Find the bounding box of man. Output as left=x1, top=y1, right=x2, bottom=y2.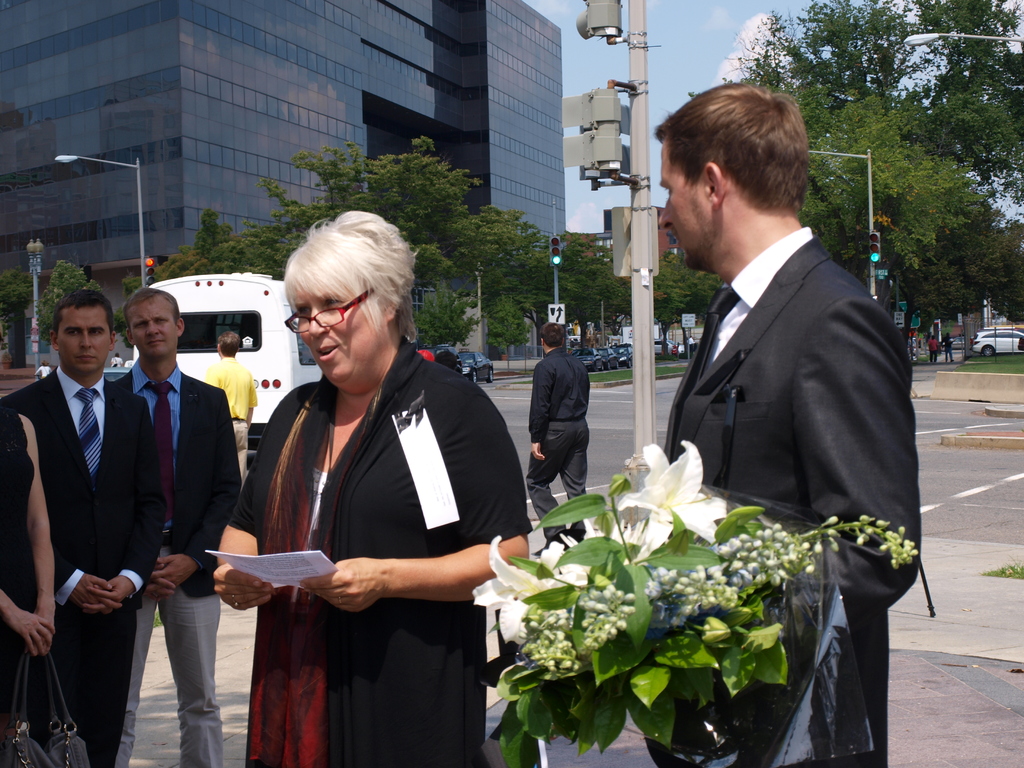
left=523, top=322, right=589, bottom=555.
